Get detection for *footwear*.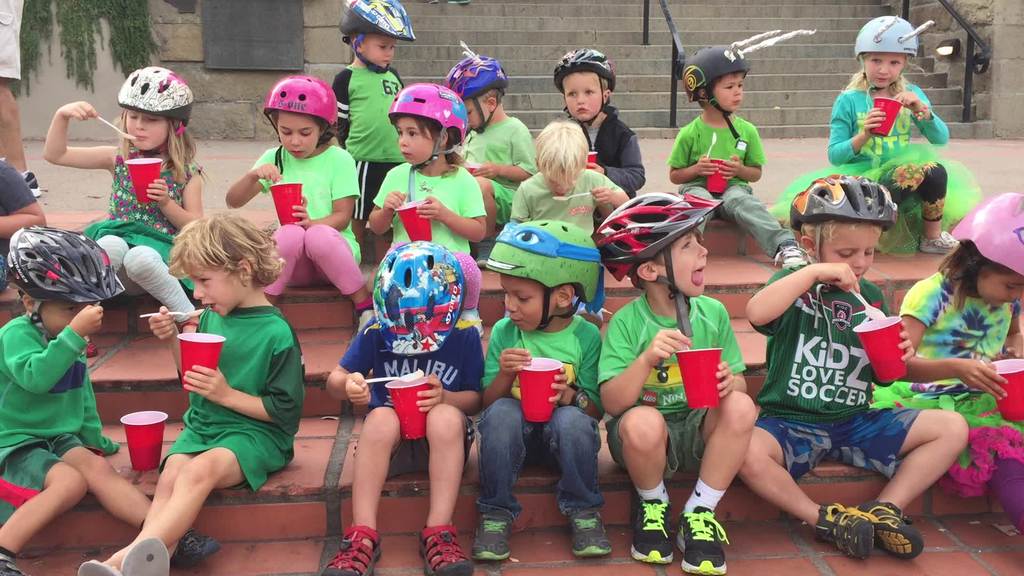
Detection: (x1=79, y1=561, x2=119, y2=575).
